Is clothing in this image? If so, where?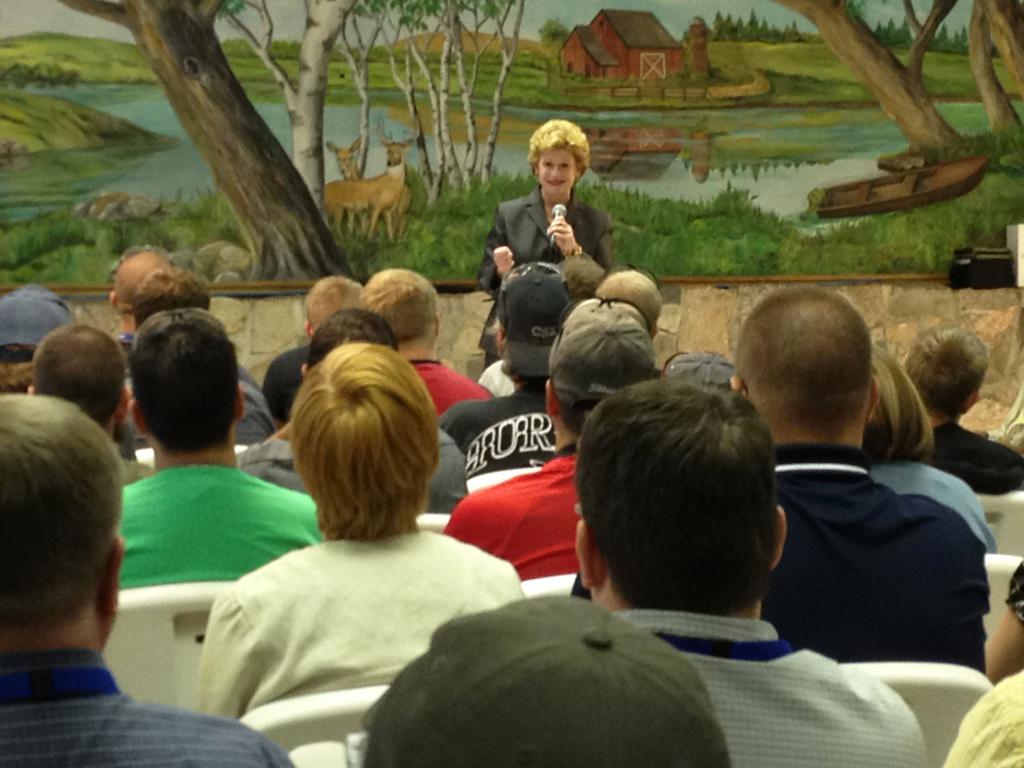
Yes, at 921/417/1016/497.
